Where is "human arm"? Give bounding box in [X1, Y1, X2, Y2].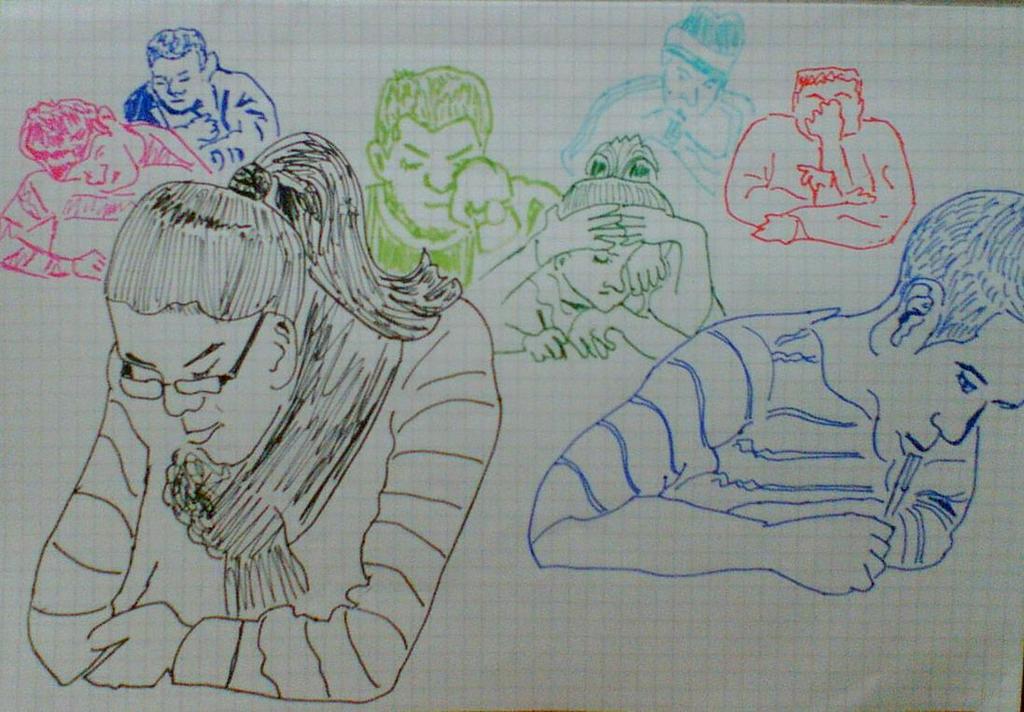
[491, 314, 572, 367].
